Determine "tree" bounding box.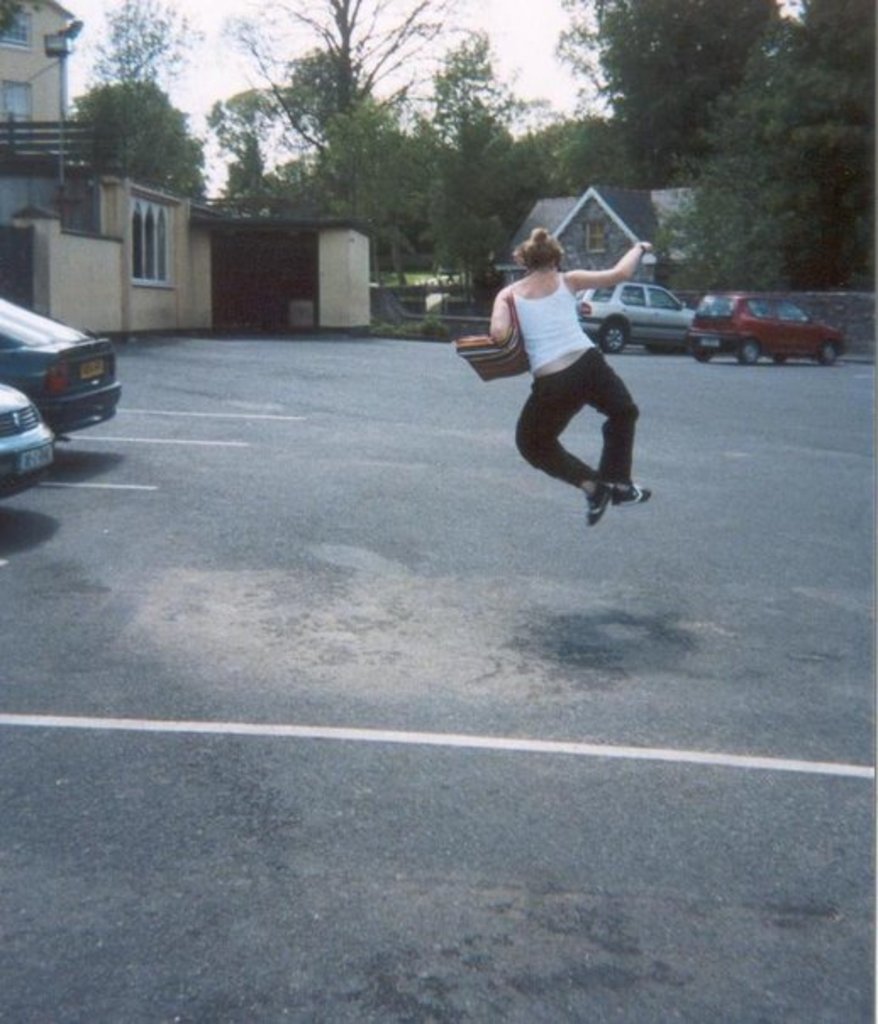
Determined: detection(670, 19, 875, 292).
